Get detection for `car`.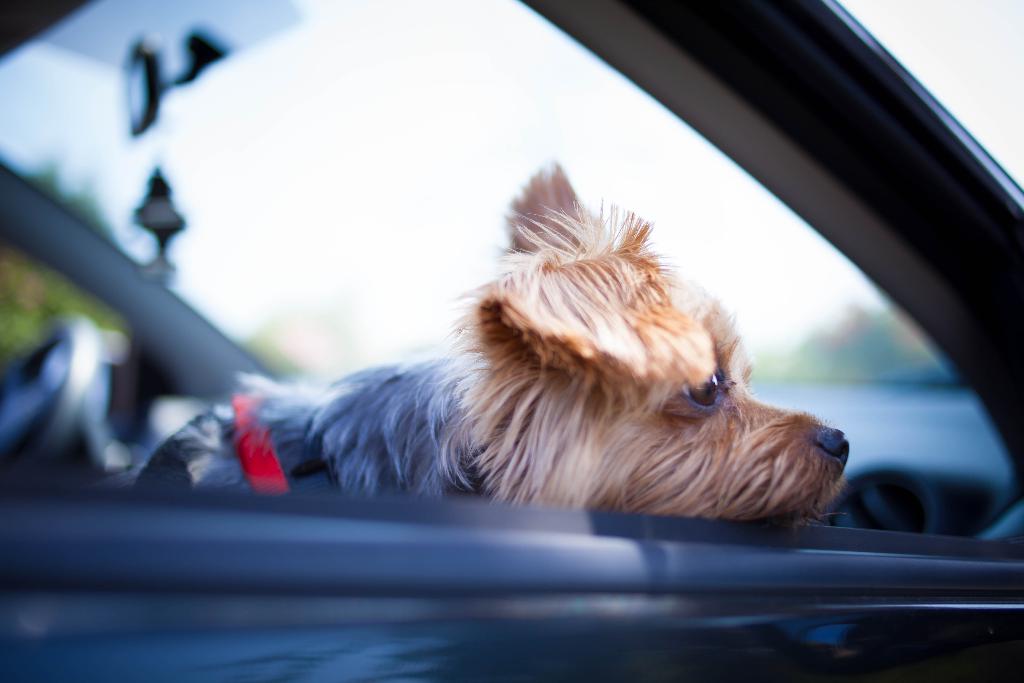
Detection: {"x1": 1, "y1": 1, "x2": 1022, "y2": 679}.
